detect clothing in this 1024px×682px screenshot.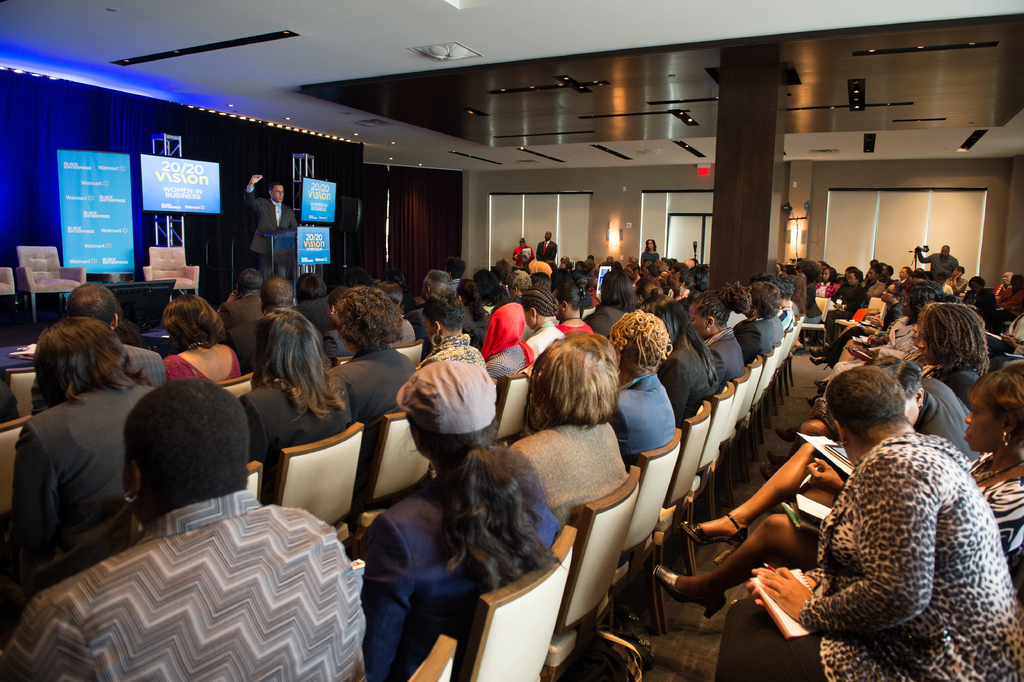
Detection: locate(463, 303, 488, 338).
